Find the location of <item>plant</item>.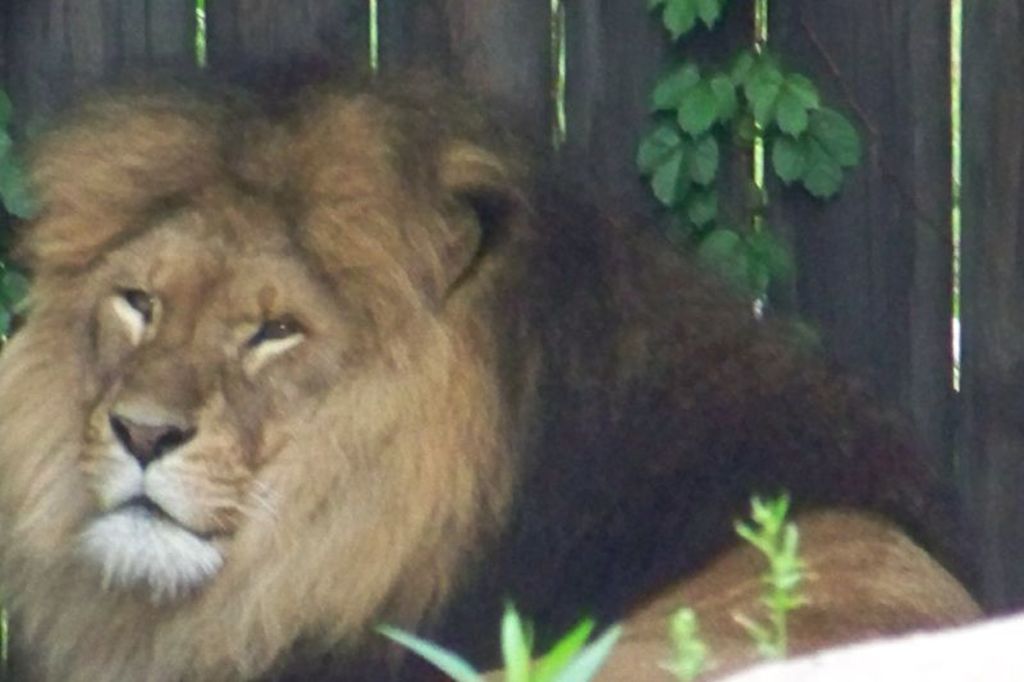
Location: x1=626 y1=45 x2=867 y2=305.
